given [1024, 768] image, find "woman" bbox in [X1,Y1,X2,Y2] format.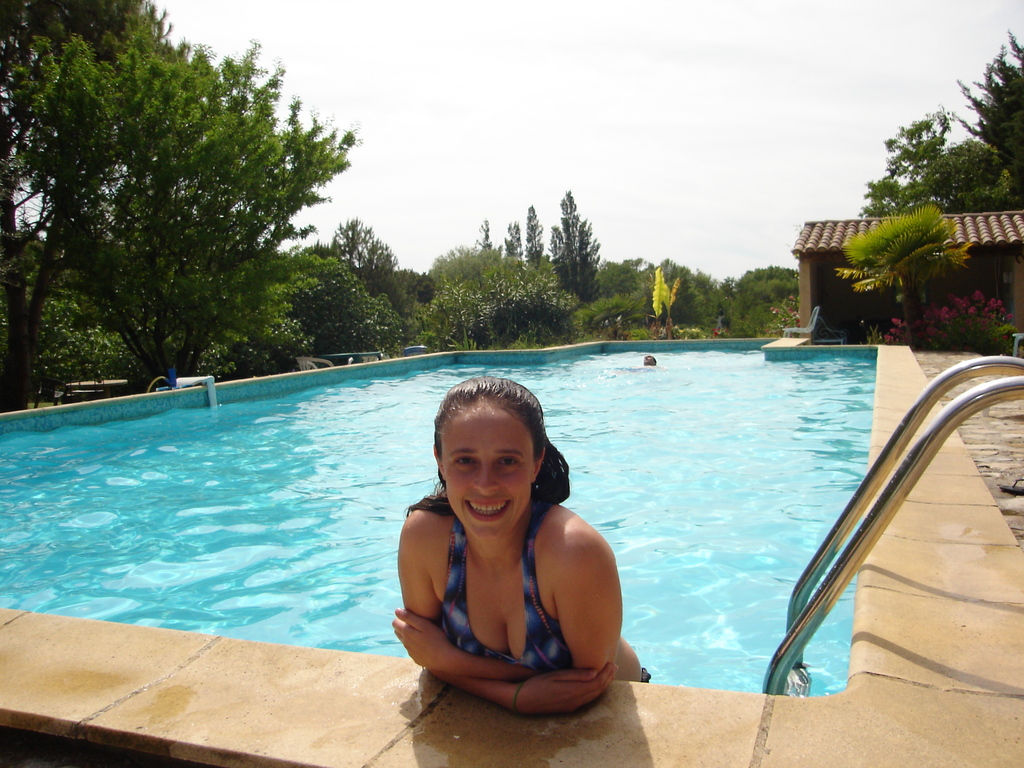
[381,375,643,737].
